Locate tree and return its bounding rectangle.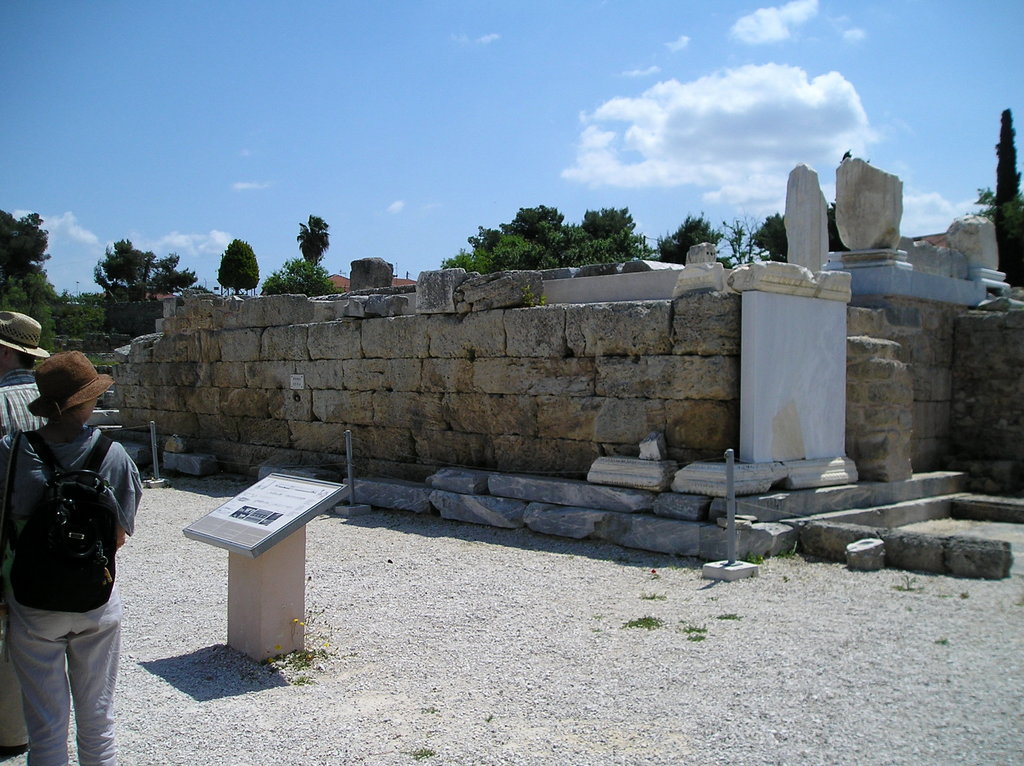
detection(663, 206, 728, 262).
